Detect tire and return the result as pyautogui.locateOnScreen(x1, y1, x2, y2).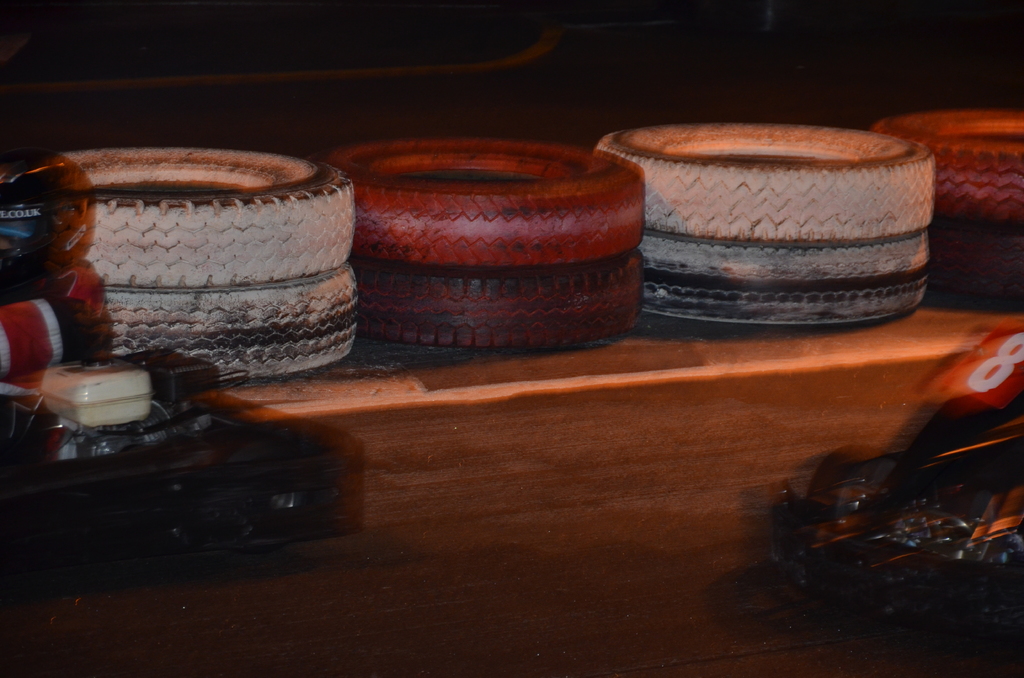
pyautogui.locateOnScreen(355, 259, 643, 344).
